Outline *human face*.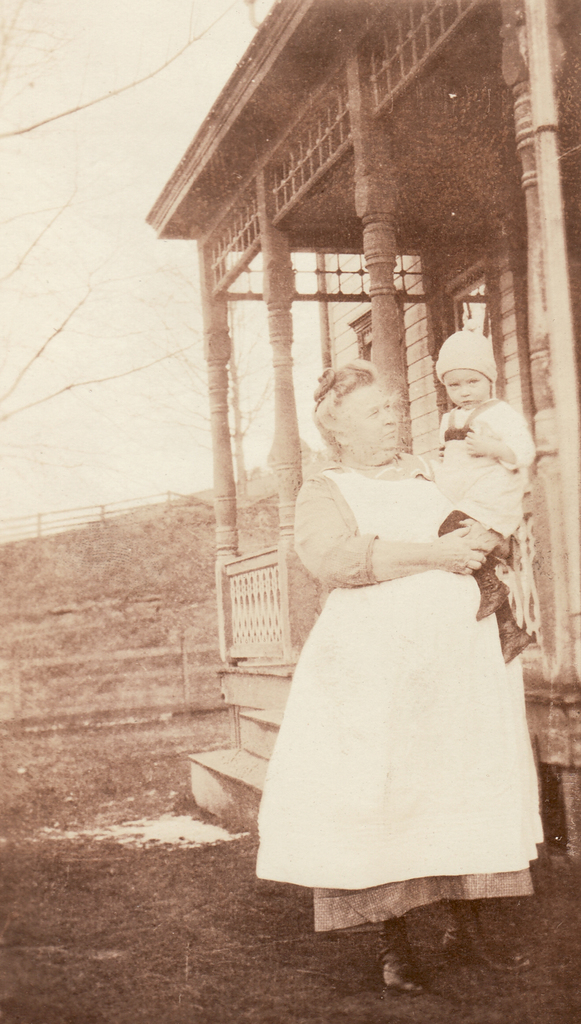
Outline: 340, 383, 401, 451.
